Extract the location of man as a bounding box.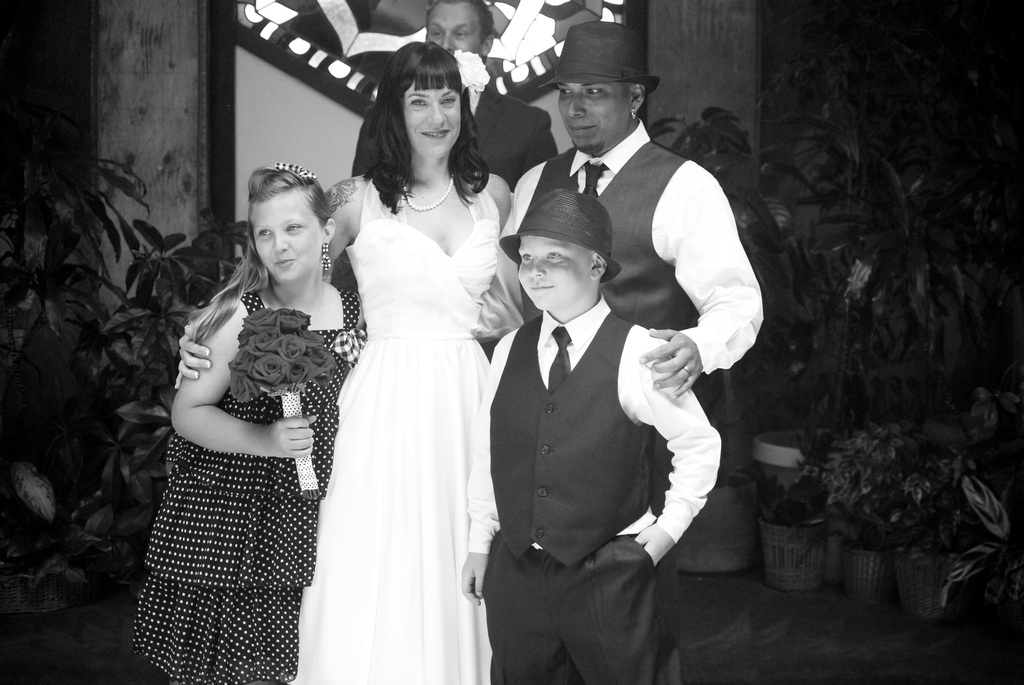
{"x1": 348, "y1": 0, "x2": 560, "y2": 197}.
